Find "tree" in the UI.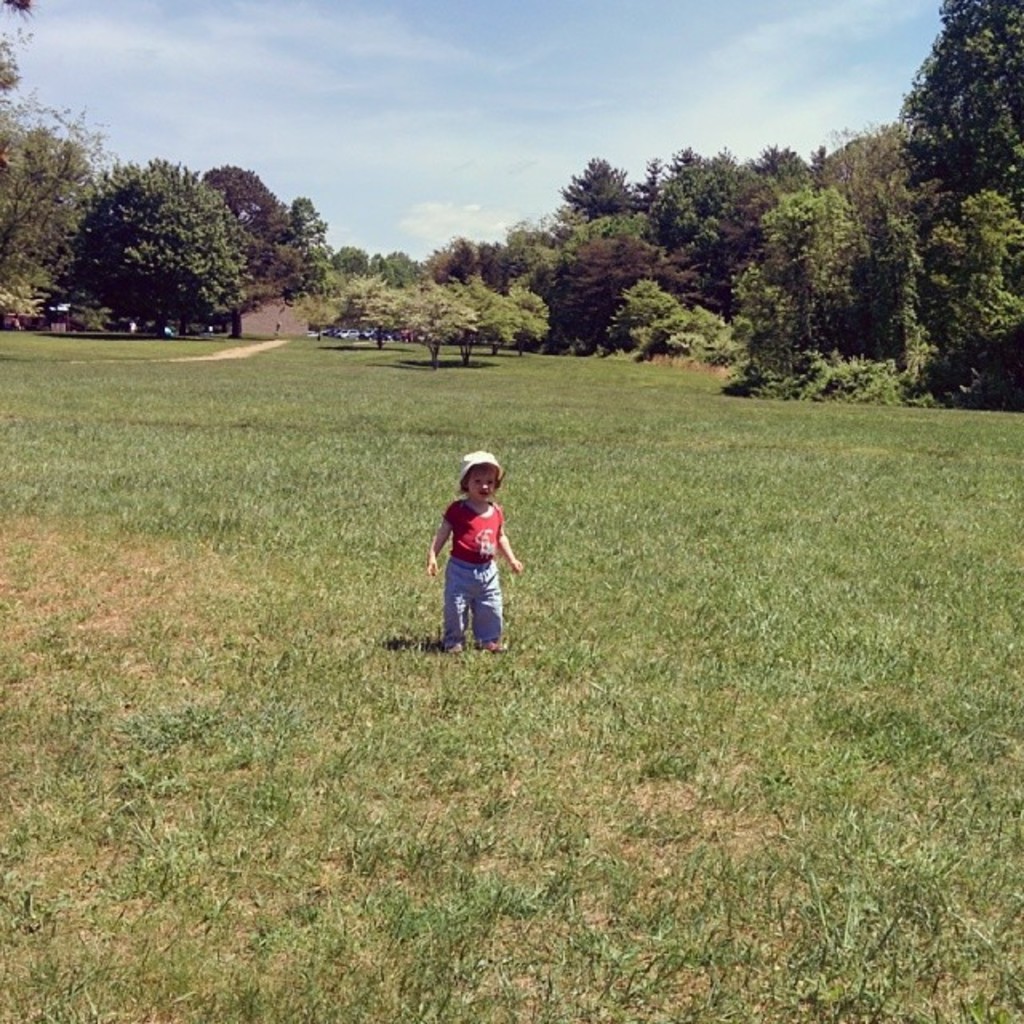
UI element at locate(72, 149, 254, 330).
